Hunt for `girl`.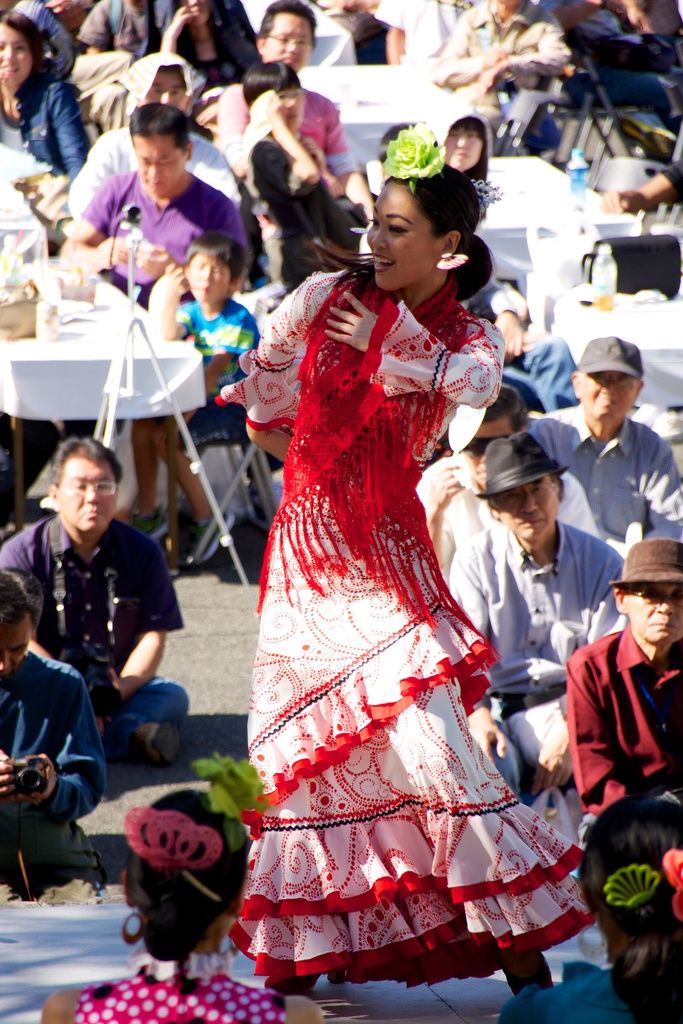
Hunted down at x1=42 y1=748 x2=334 y2=1023.
